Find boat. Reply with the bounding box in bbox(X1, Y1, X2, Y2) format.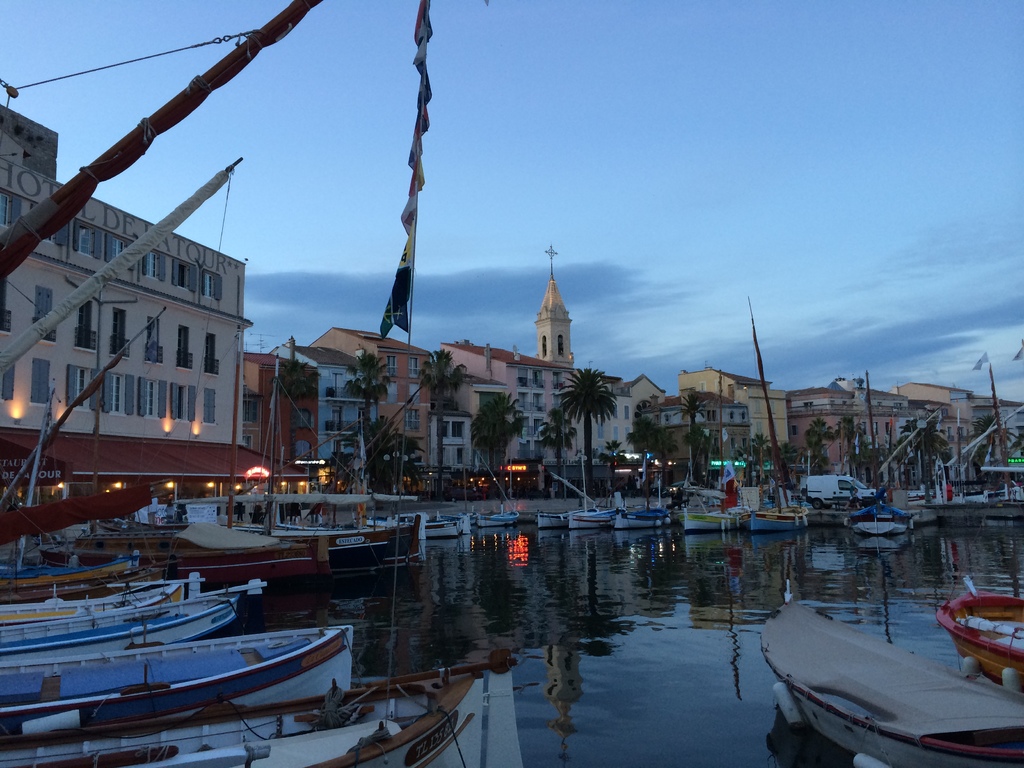
bbox(844, 429, 924, 535).
